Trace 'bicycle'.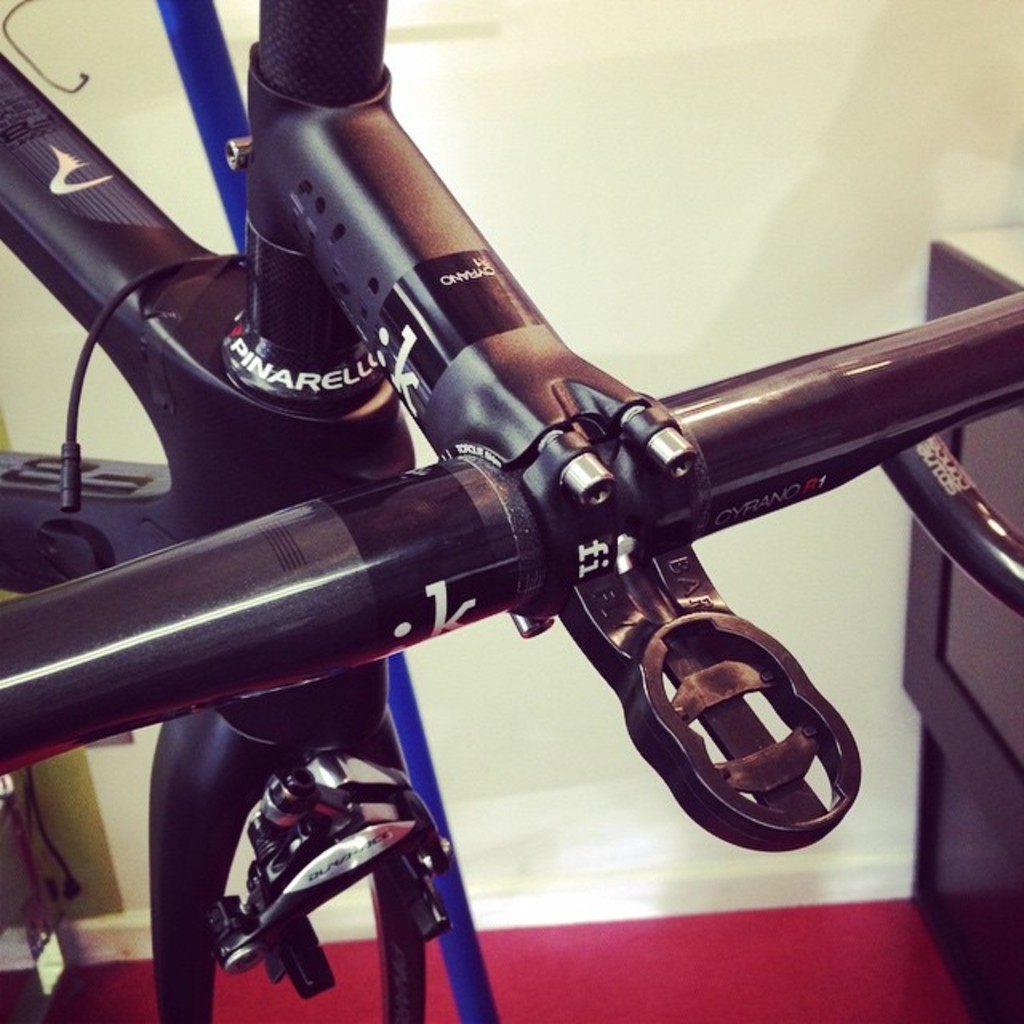
Traced to (left=0, top=0, right=1022, bottom=1022).
